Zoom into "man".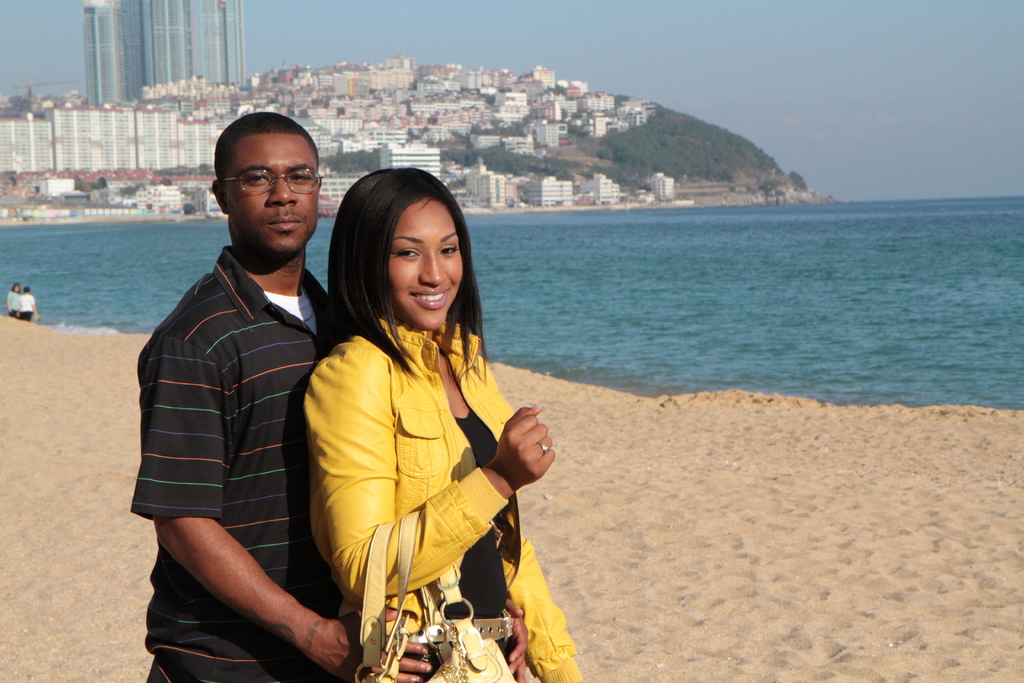
Zoom target: 144 88 330 682.
